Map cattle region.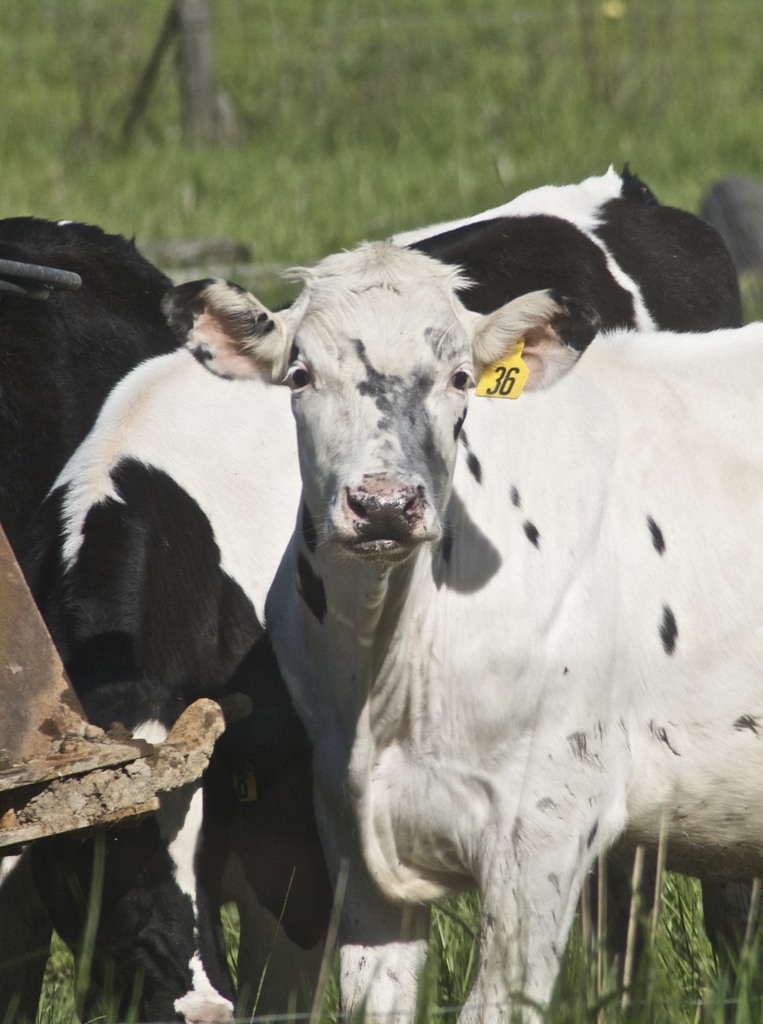
Mapped to box=[22, 159, 762, 1023].
